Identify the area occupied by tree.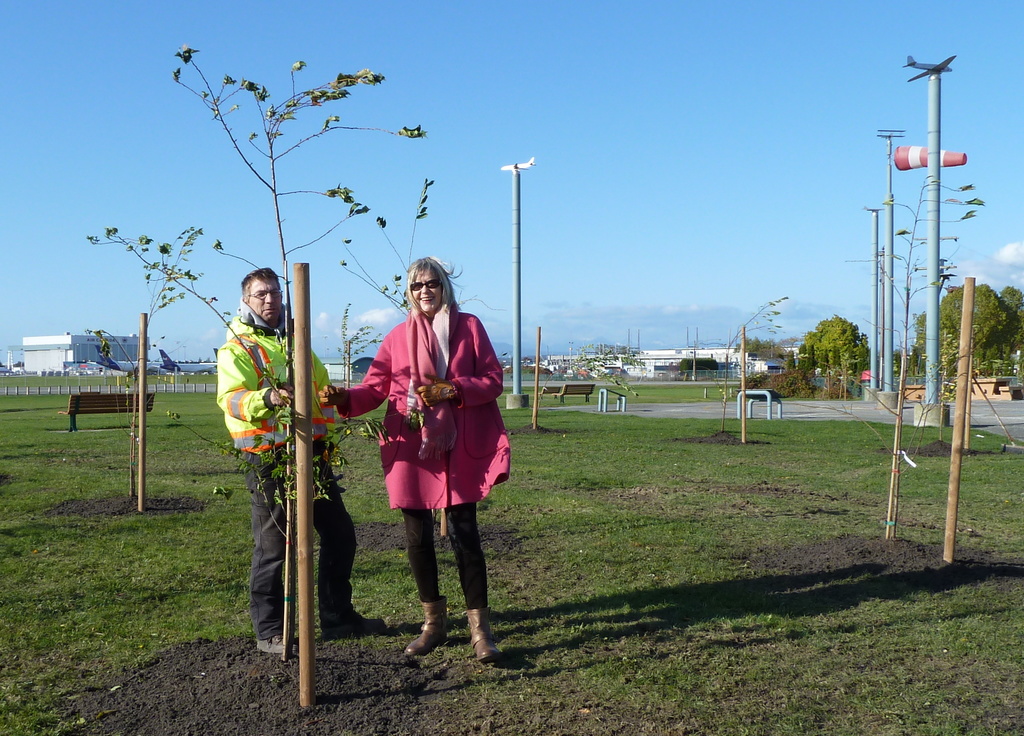
Area: <box>840,166,982,531</box>.
